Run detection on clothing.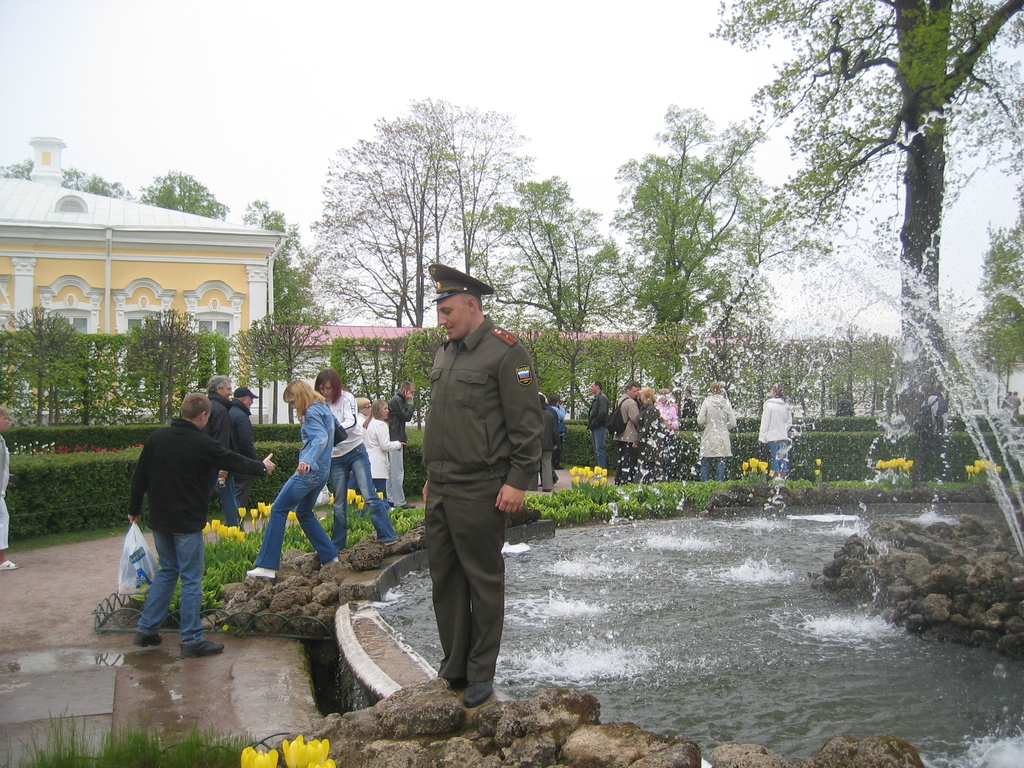
Result: Rect(588, 435, 605, 471).
